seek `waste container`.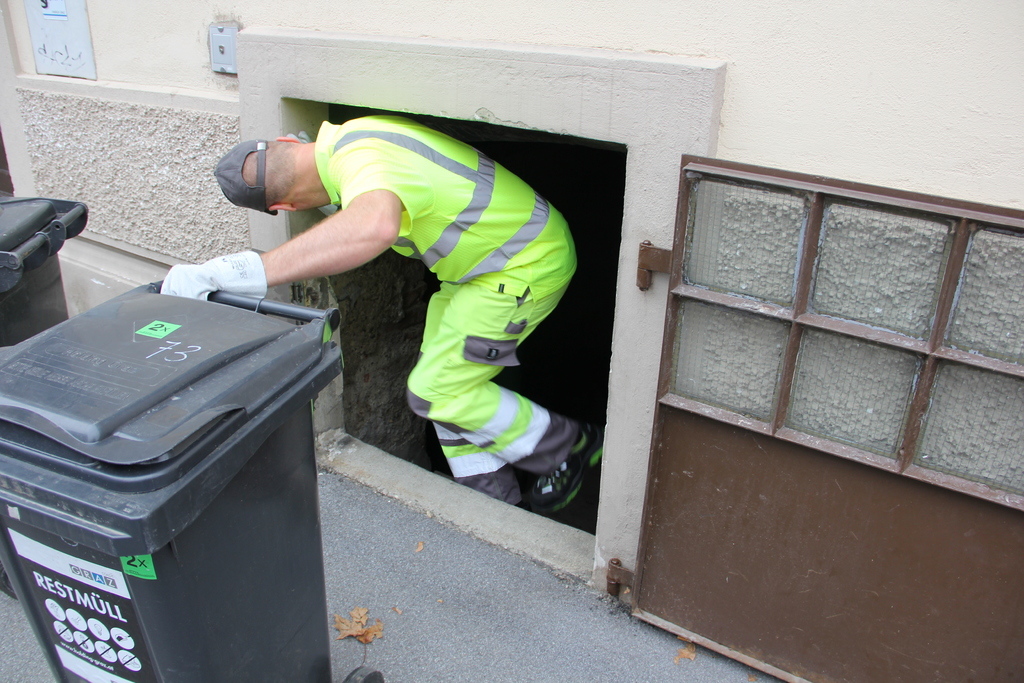
select_region(0, 276, 349, 682).
